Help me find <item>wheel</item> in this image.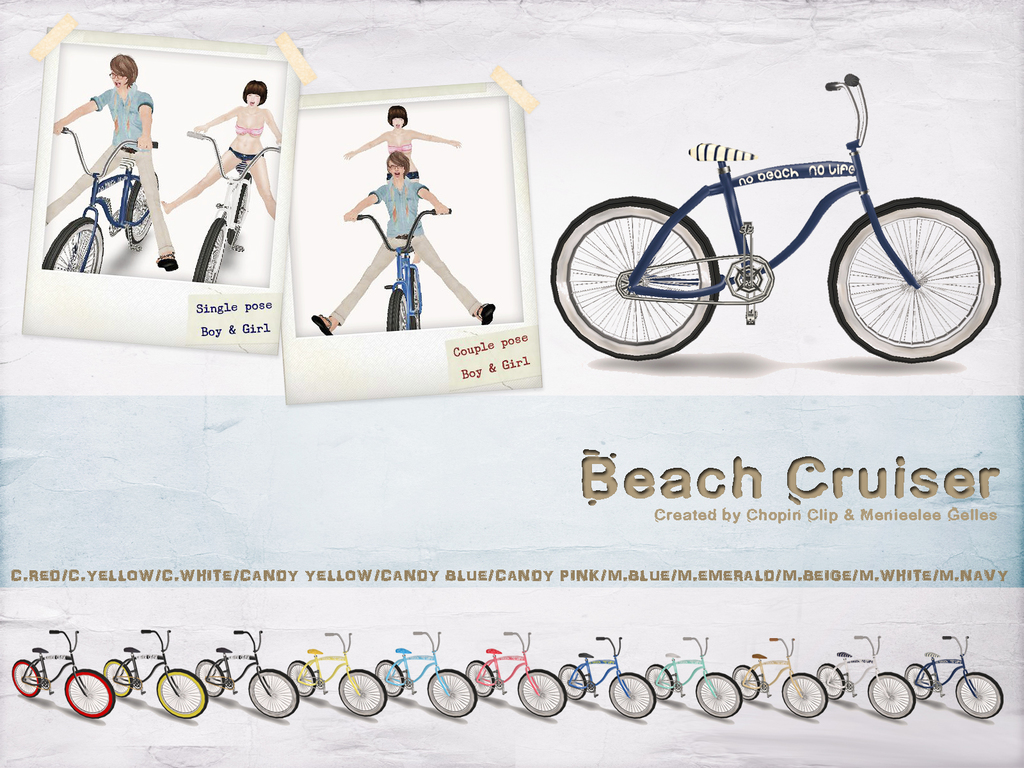
Found it: bbox=(813, 661, 846, 701).
